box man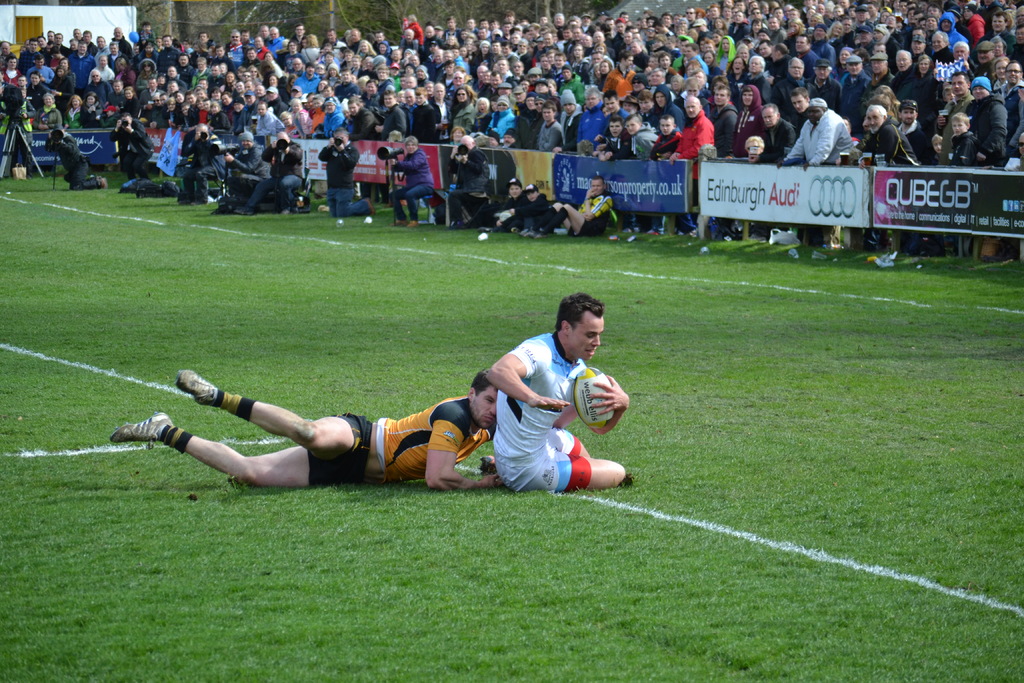
l=628, t=36, r=649, b=70
